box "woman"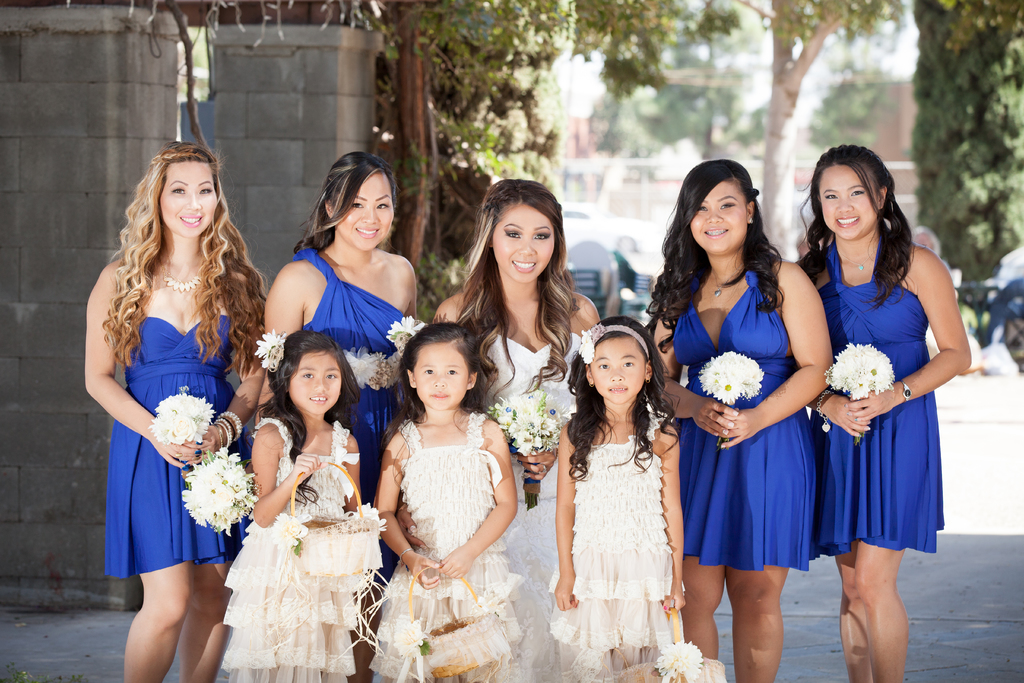
box=[262, 152, 422, 682]
